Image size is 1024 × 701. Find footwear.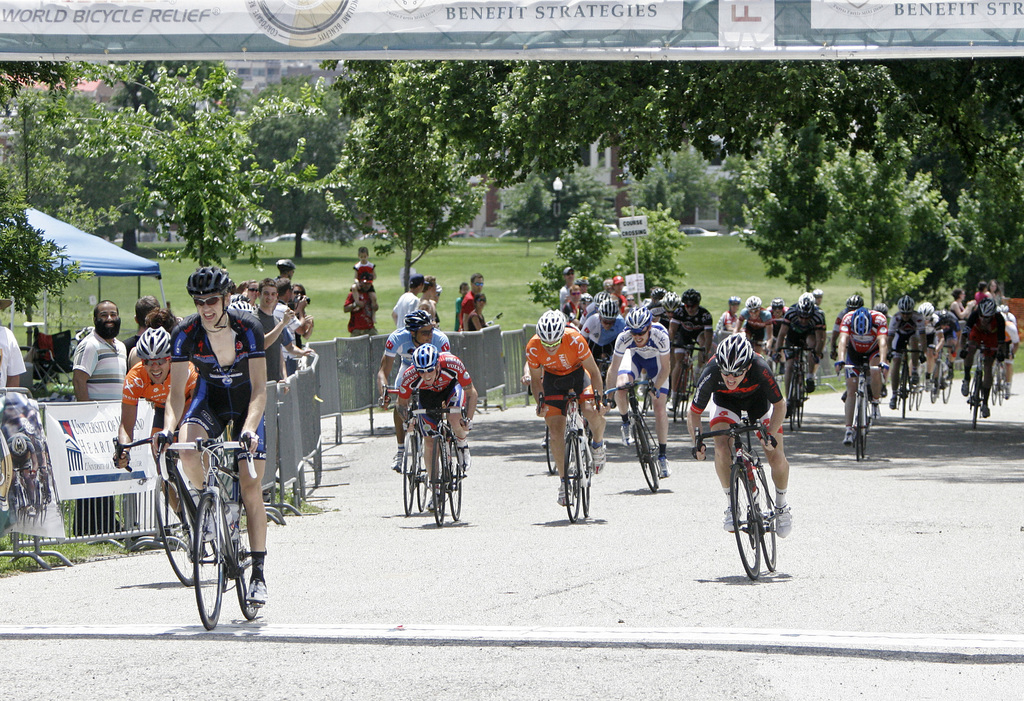
[x1=870, y1=399, x2=881, y2=404].
